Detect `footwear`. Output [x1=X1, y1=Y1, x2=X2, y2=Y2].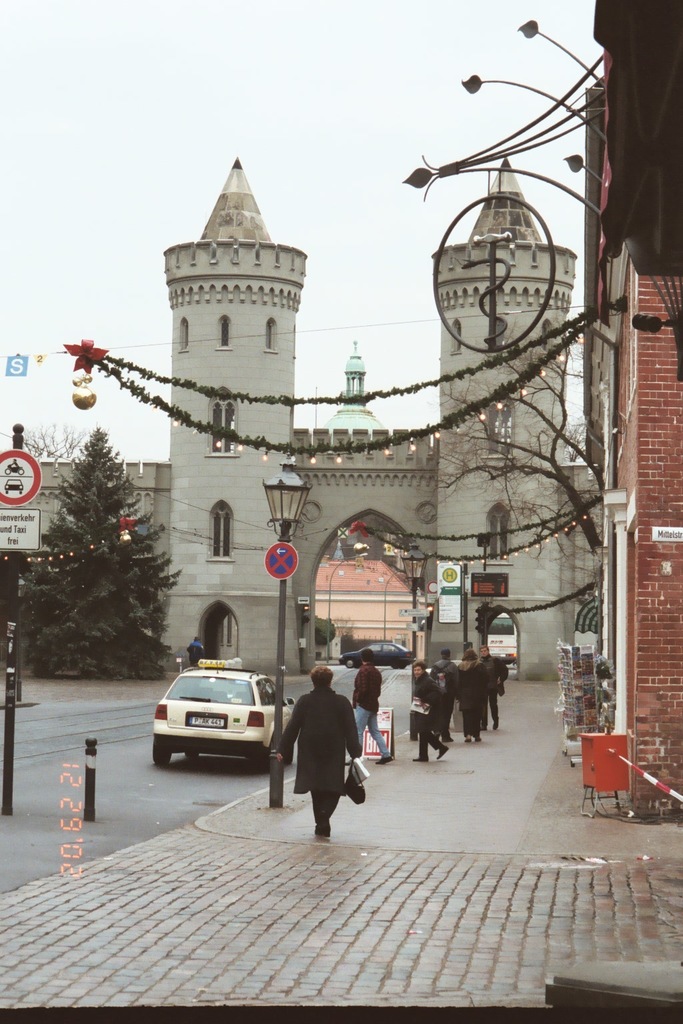
[x1=472, y1=724, x2=486, y2=738].
